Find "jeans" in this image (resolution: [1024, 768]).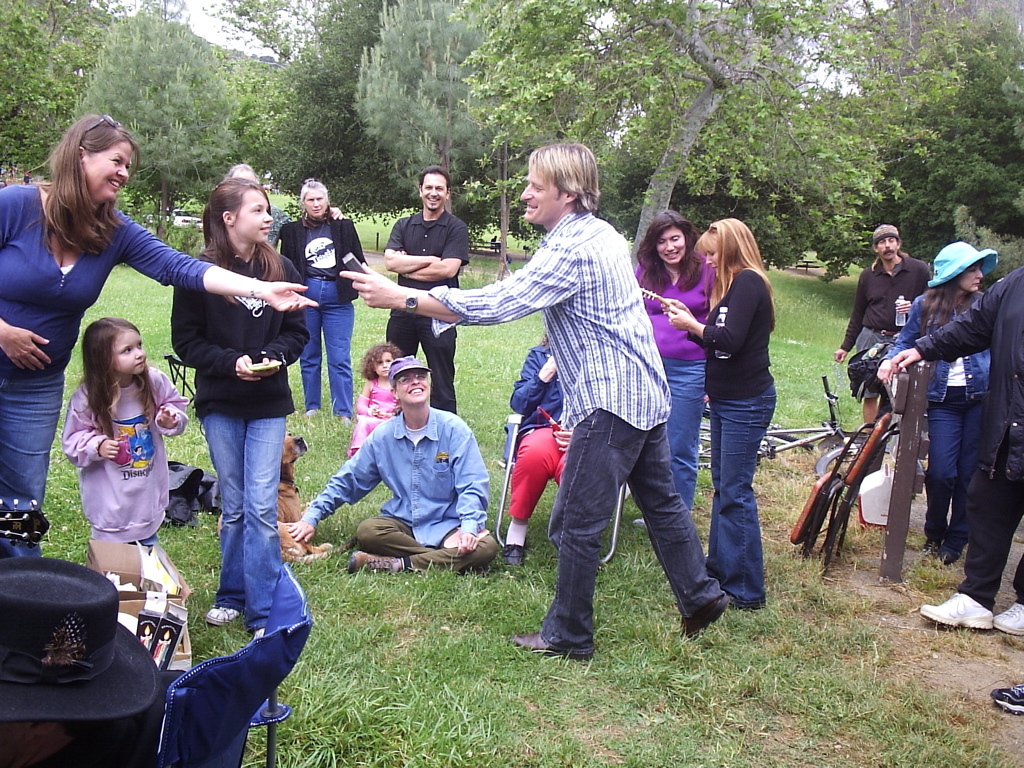
select_region(534, 405, 715, 659).
